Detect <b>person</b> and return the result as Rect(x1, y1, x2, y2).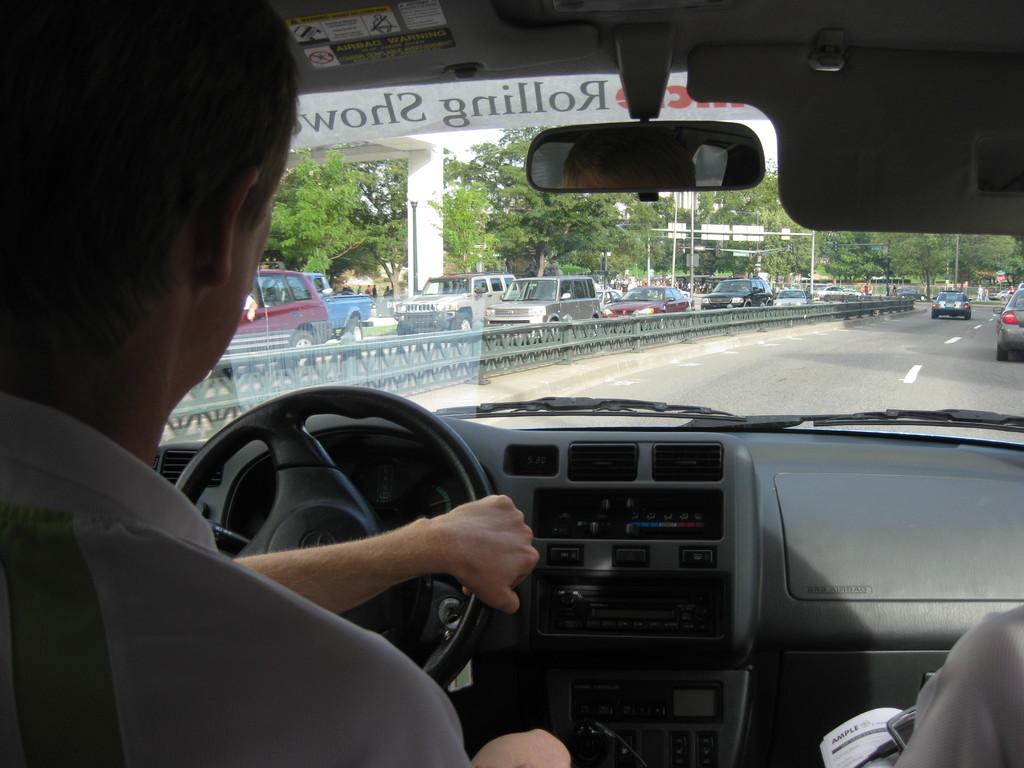
Rect(0, 0, 575, 765).
